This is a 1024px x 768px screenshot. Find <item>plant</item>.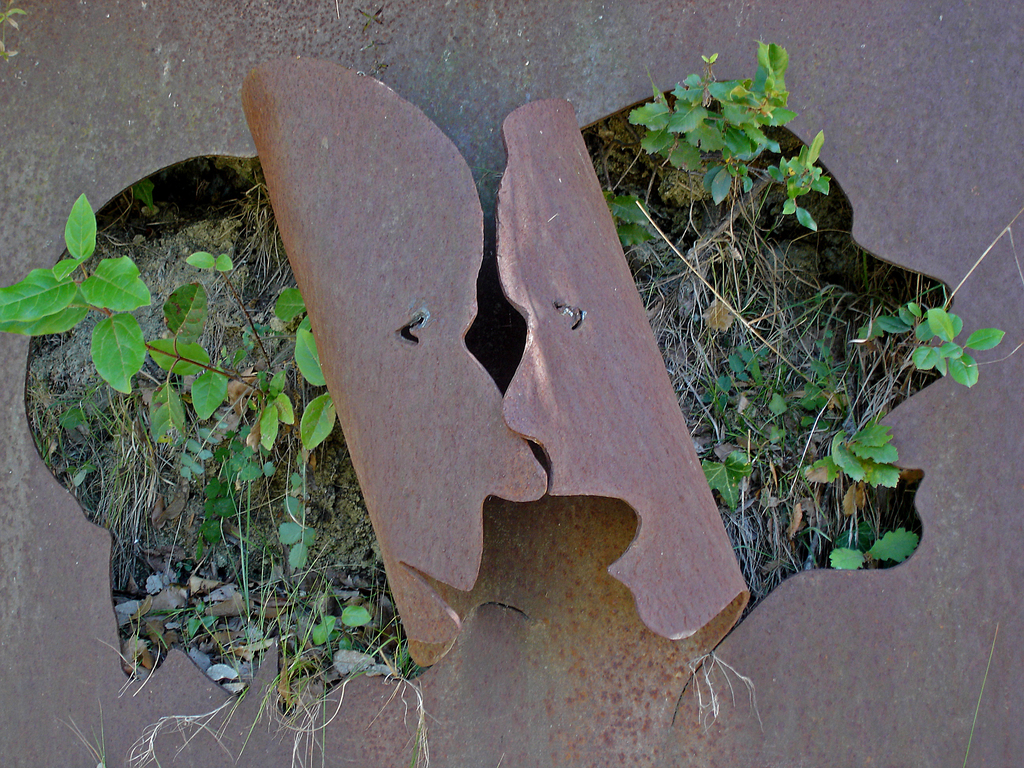
Bounding box: box=[60, 706, 102, 767].
